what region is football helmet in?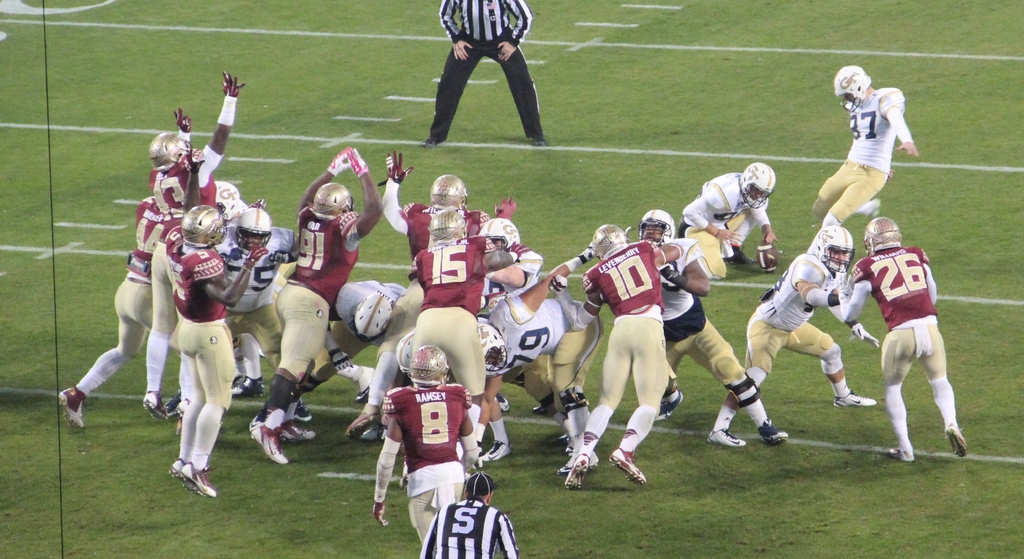
x1=230, y1=202, x2=276, y2=253.
